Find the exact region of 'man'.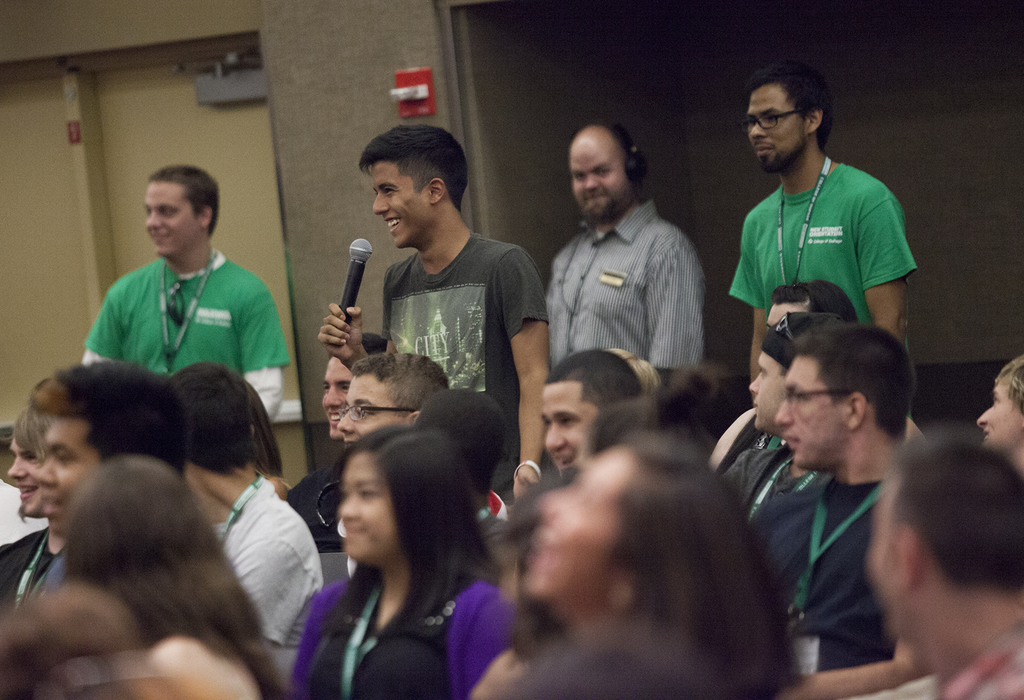
Exact region: BBox(729, 61, 916, 405).
